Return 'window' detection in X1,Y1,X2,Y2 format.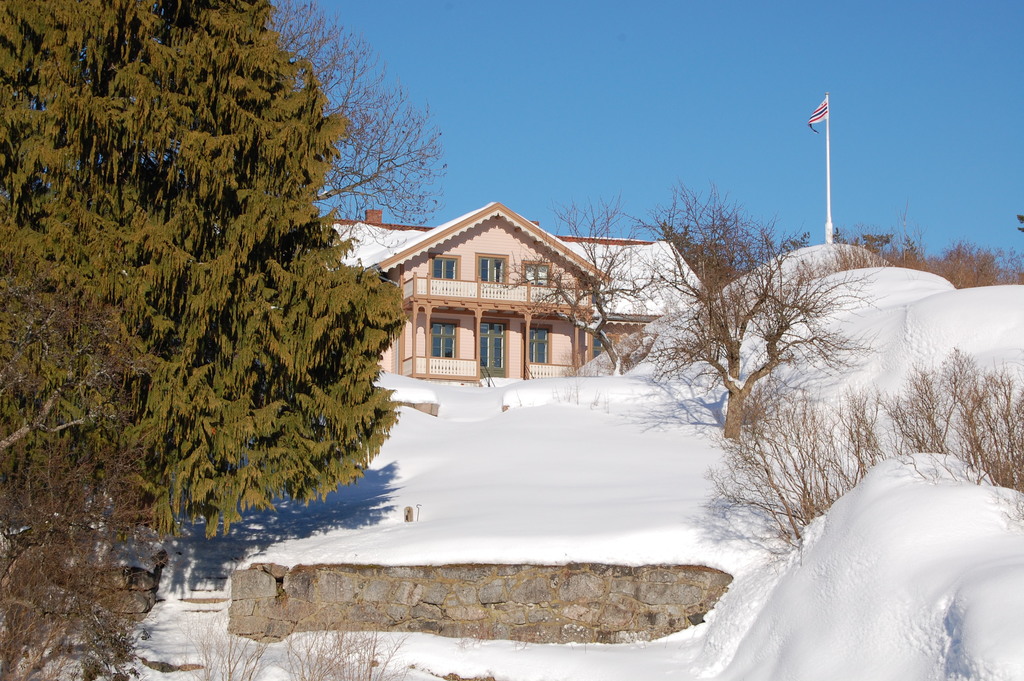
430,316,456,359.
